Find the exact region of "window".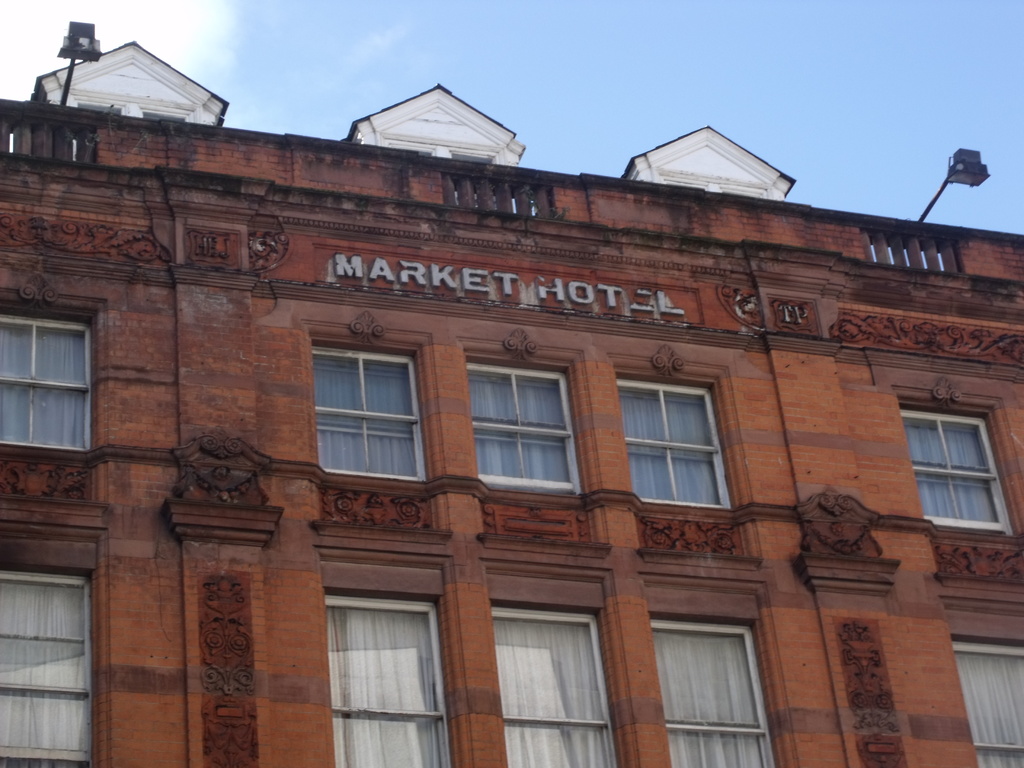
Exact region: bbox(327, 330, 422, 482).
